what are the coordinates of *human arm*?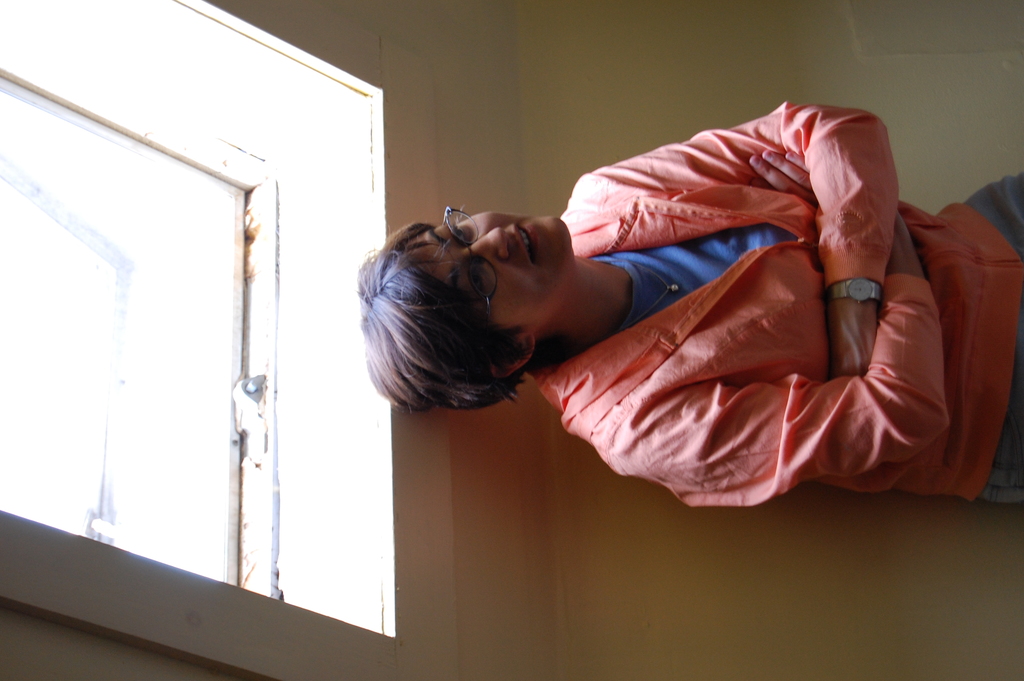
<box>586,213,956,500</box>.
